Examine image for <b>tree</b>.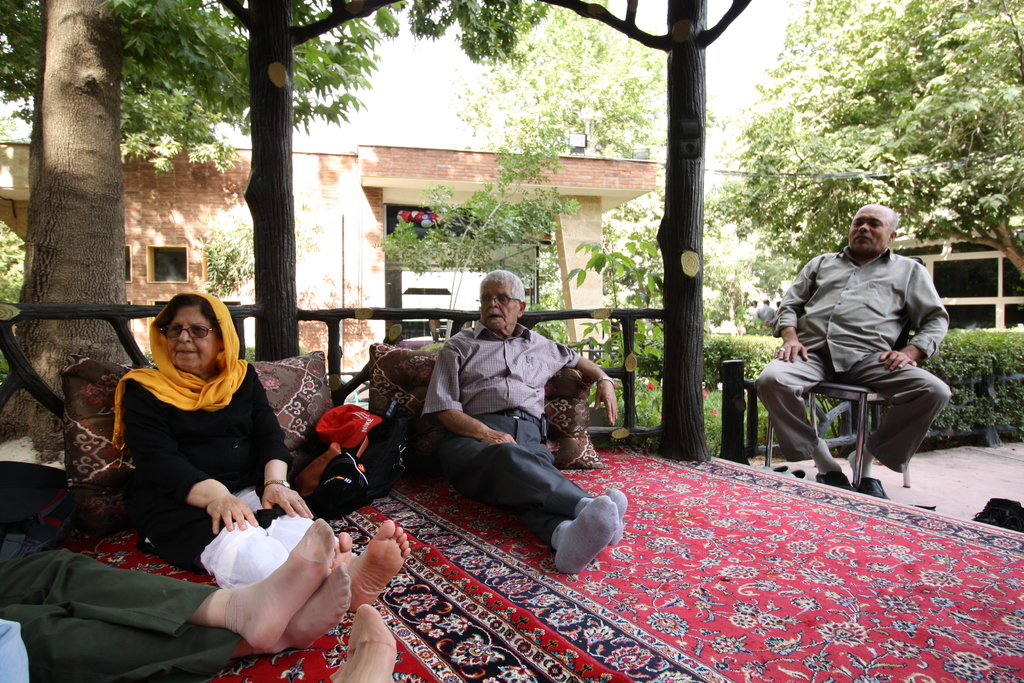
Examination result: left=0, top=0, right=406, bottom=463.
